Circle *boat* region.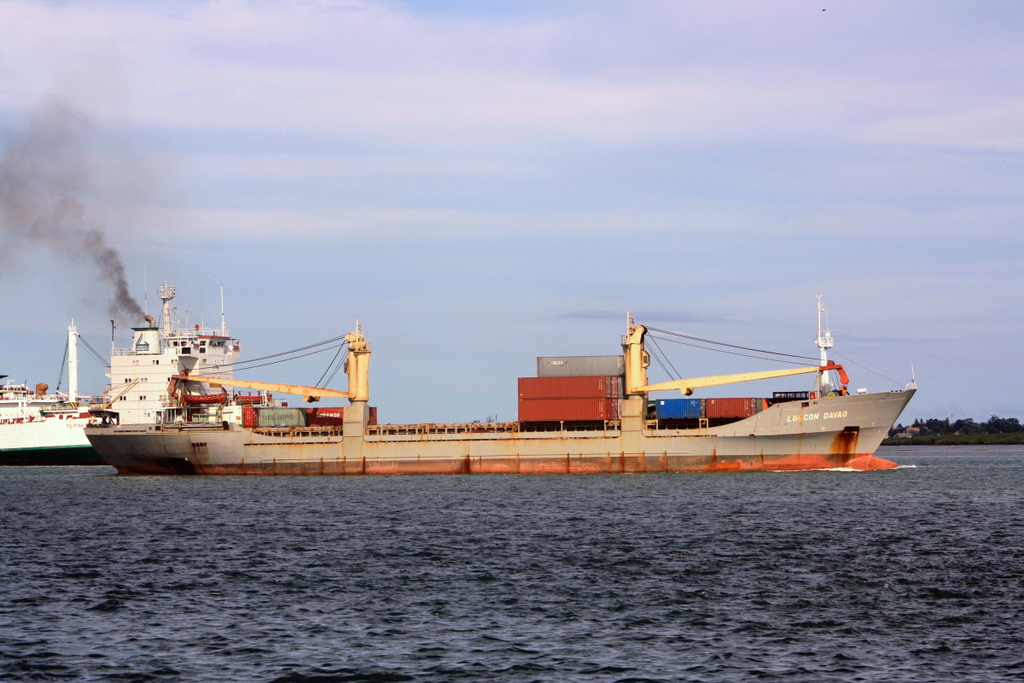
Region: pyautogui.locateOnScreen(104, 279, 916, 487).
